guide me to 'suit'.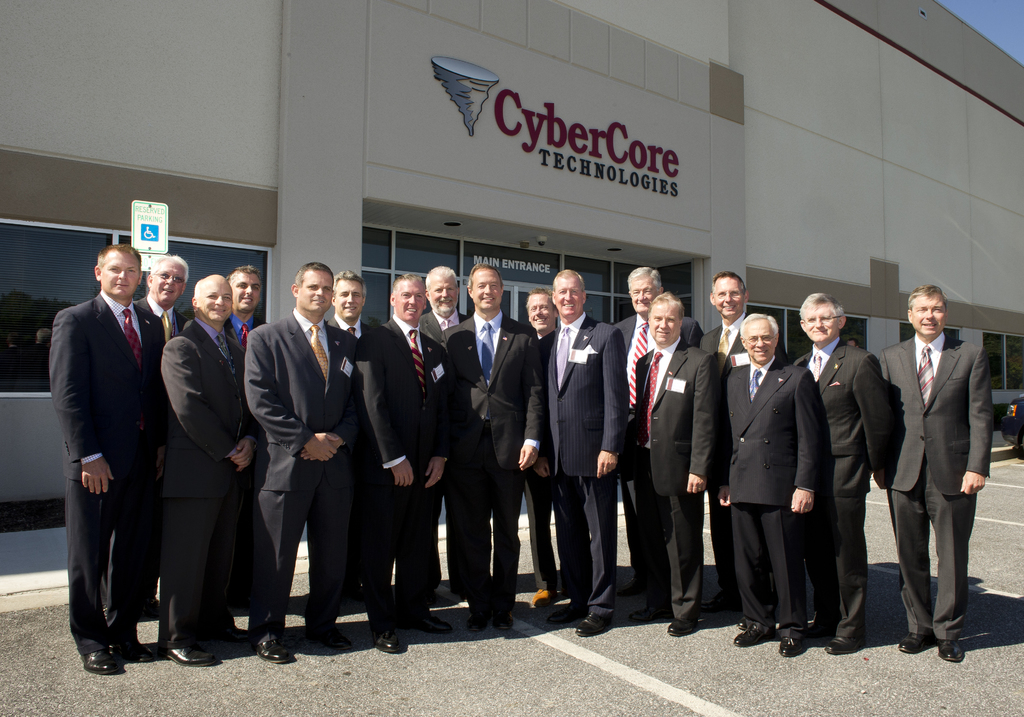
Guidance: Rect(244, 305, 358, 638).
